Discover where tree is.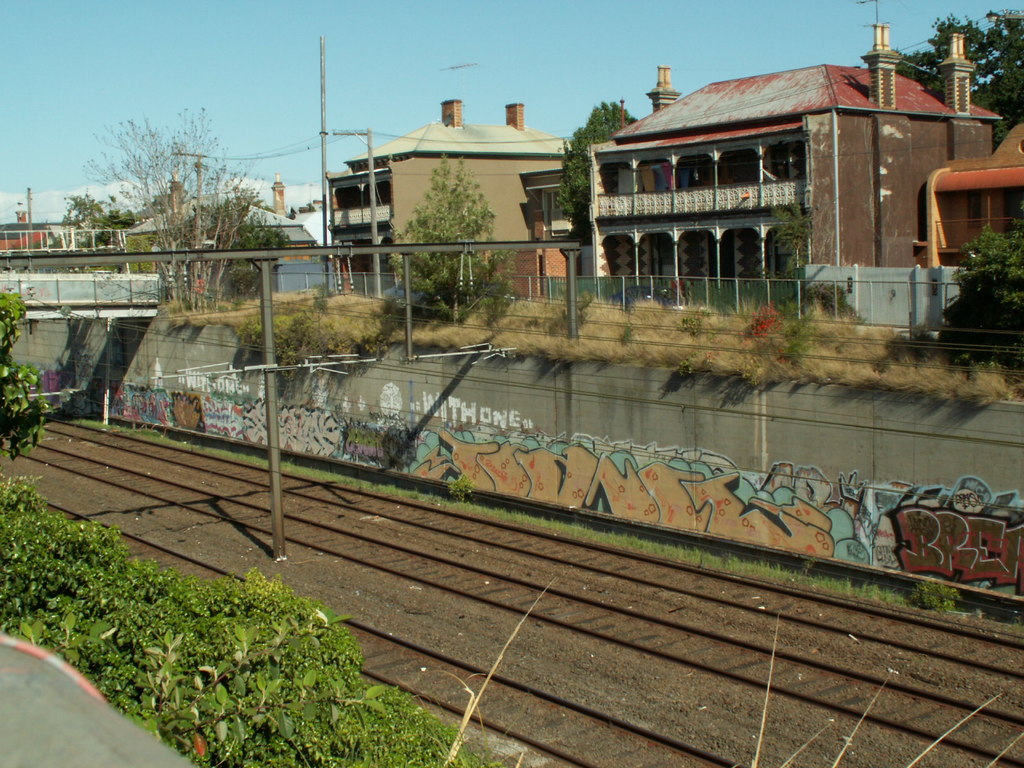
Discovered at x1=782, y1=196, x2=817, y2=270.
